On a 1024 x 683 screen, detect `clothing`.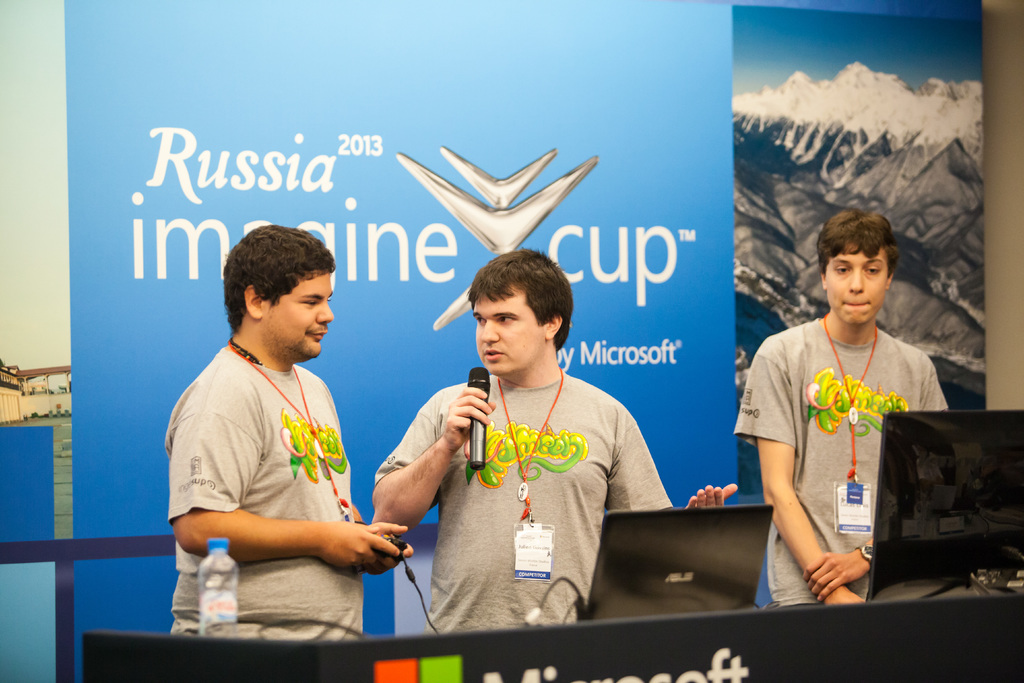
region(373, 372, 675, 627).
